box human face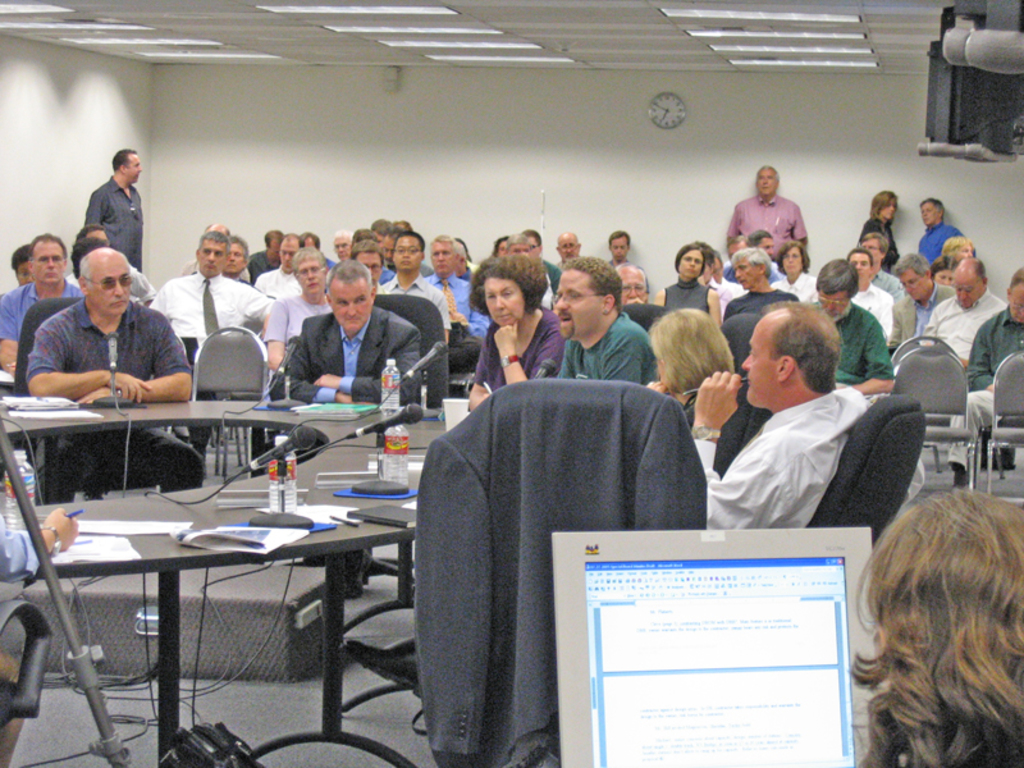
box=[736, 257, 762, 291]
